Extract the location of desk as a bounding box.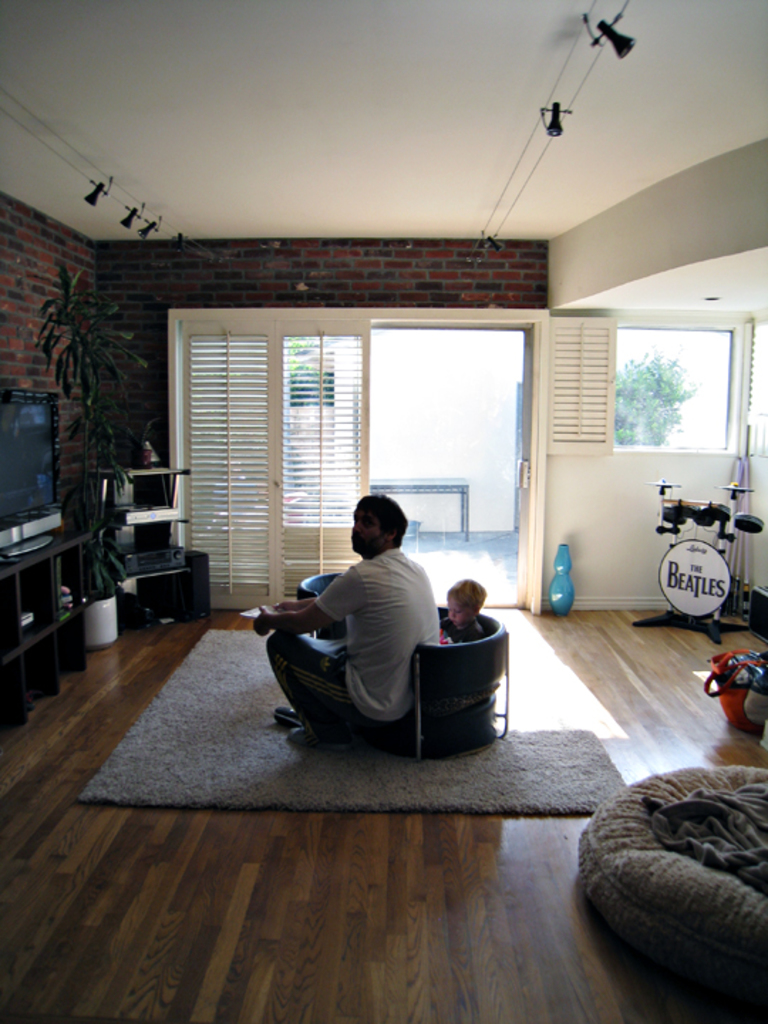
pyautogui.locateOnScreen(95, 465, 213, 631).
